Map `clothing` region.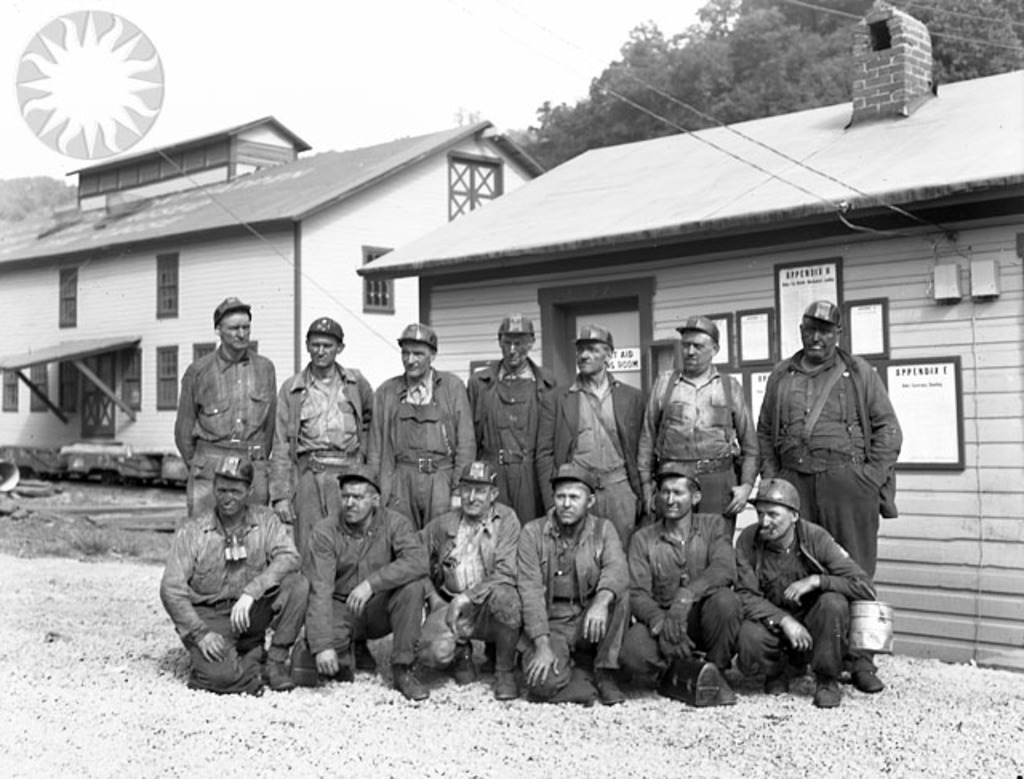
Mapped to (176, 346, 285, 515).
